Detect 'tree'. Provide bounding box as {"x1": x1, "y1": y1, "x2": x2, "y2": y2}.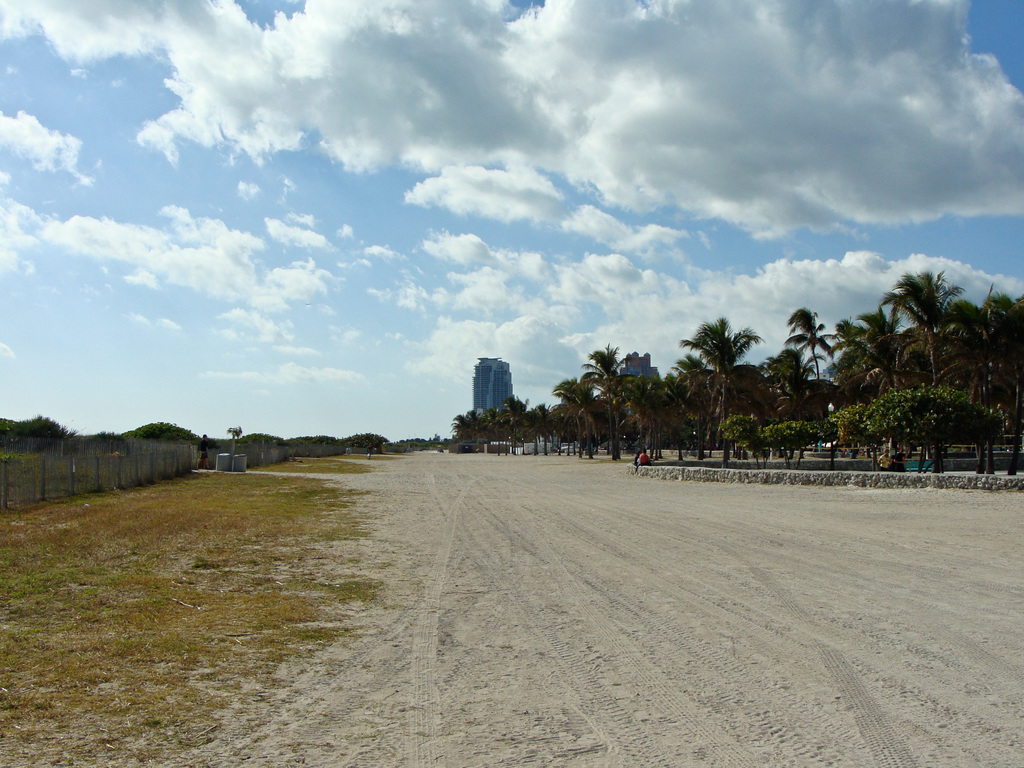
{"x1": 834, "y1": 307, "x2": 909, "y2": 470}.
